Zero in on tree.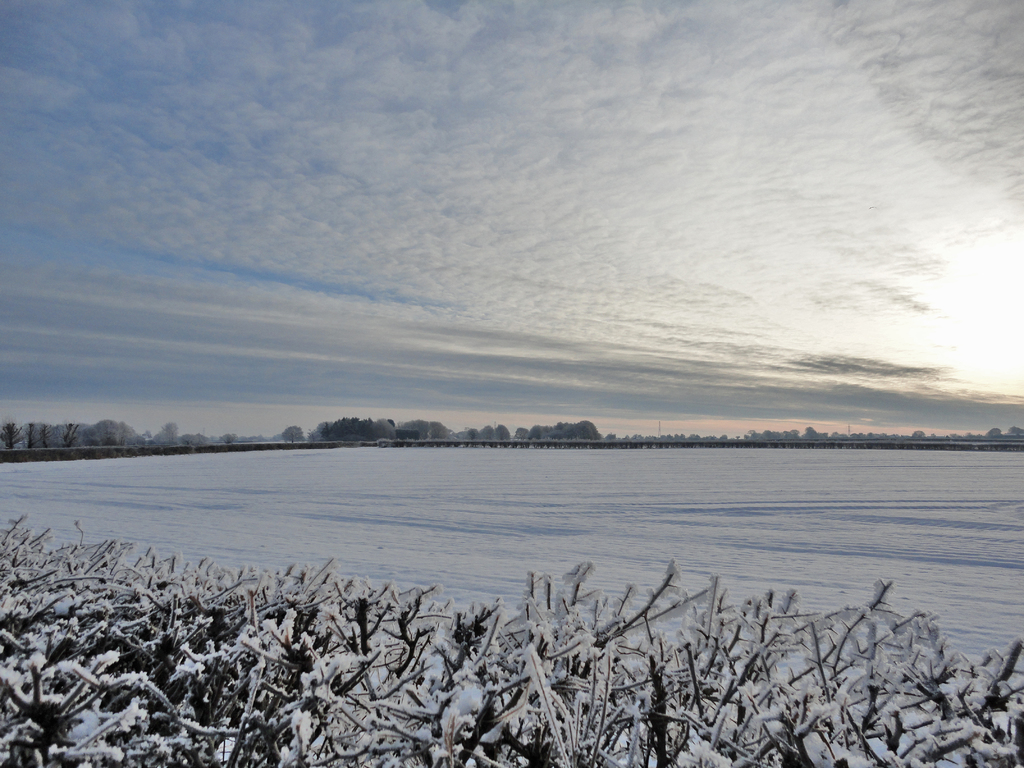
Zeroed in: bbox=[722, 434, 727, 440].
